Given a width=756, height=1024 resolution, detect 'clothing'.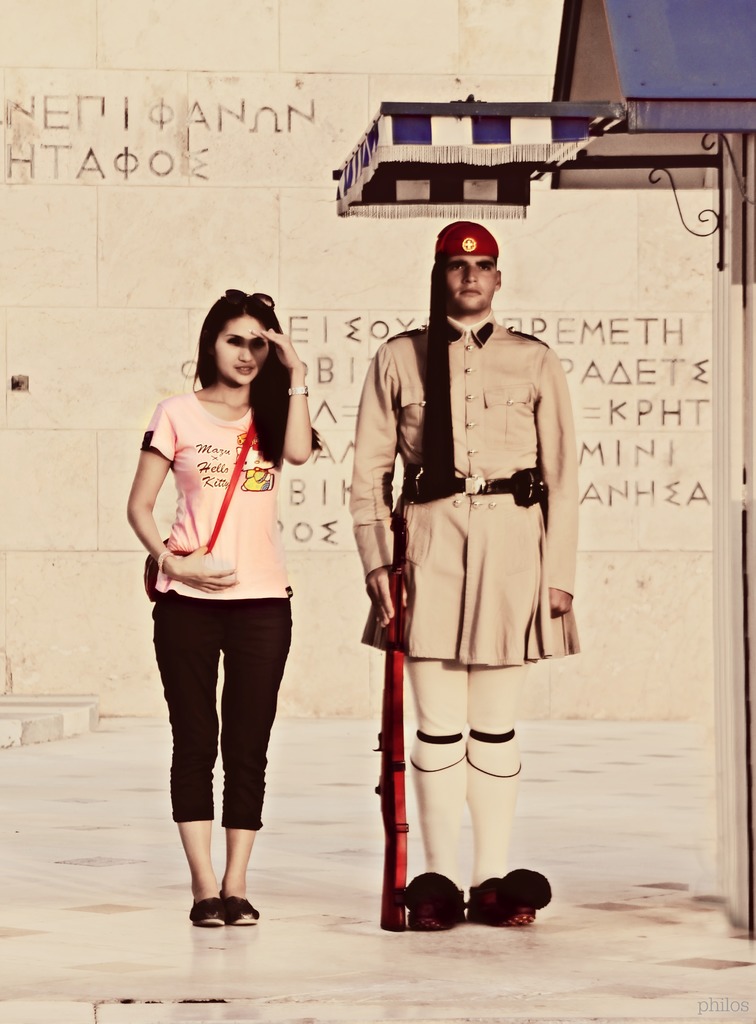
x1=151, y1=589, x2=293, y2=833.
